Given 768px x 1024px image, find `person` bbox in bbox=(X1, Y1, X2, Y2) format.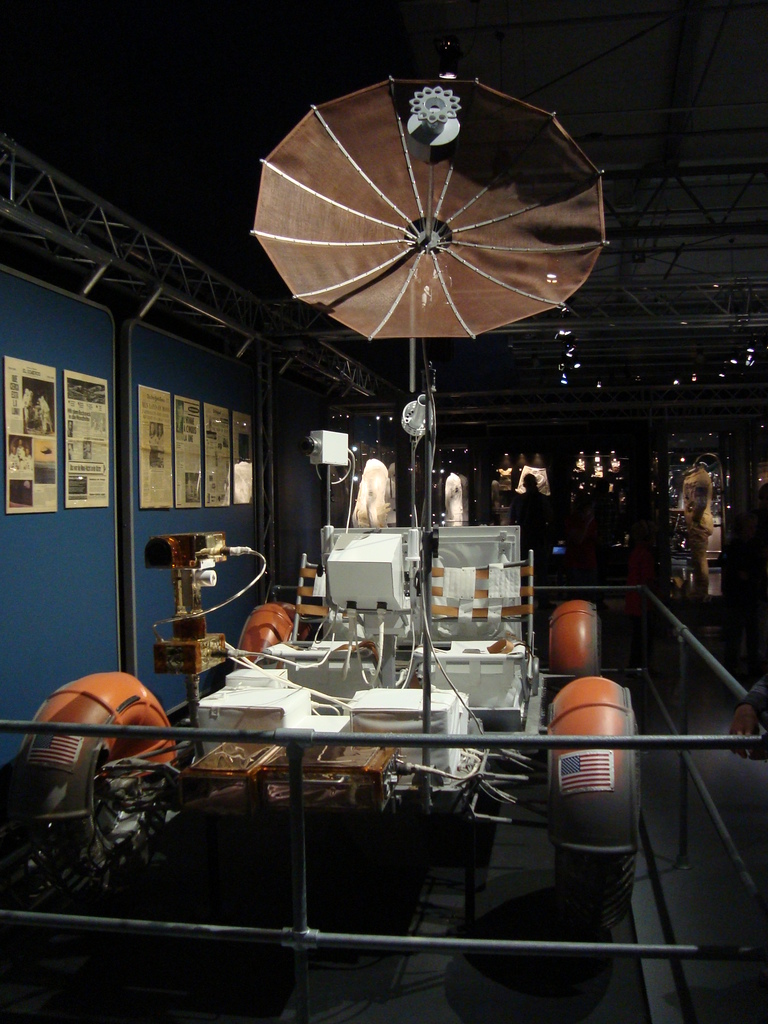
bbox=(487, 470, 503, 511).
